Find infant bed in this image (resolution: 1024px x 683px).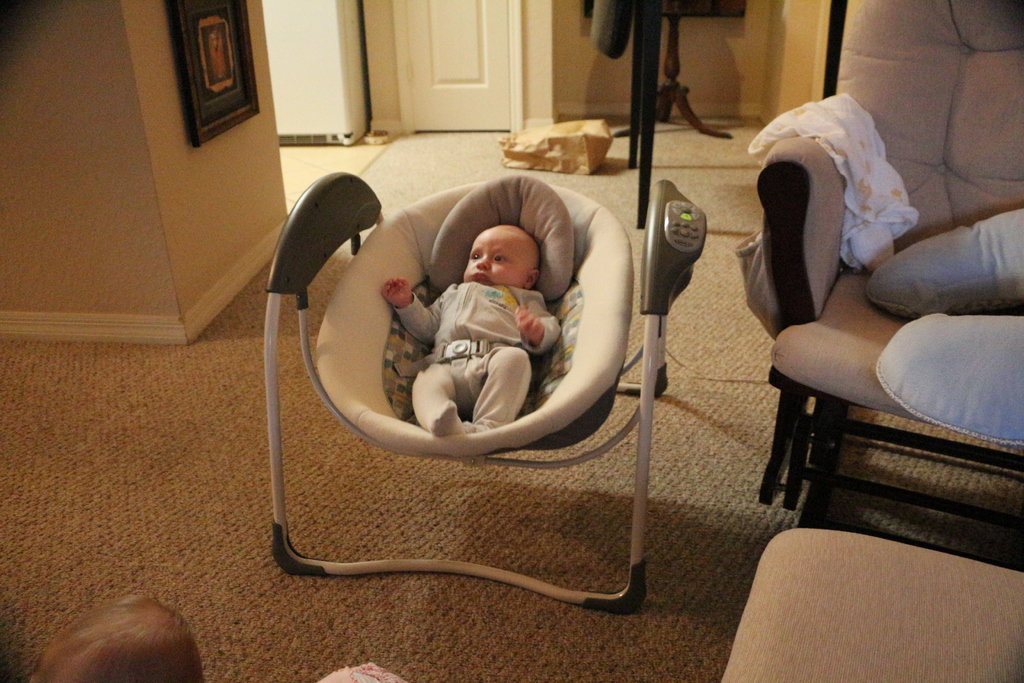
crop(269, 168, 708, 618).
